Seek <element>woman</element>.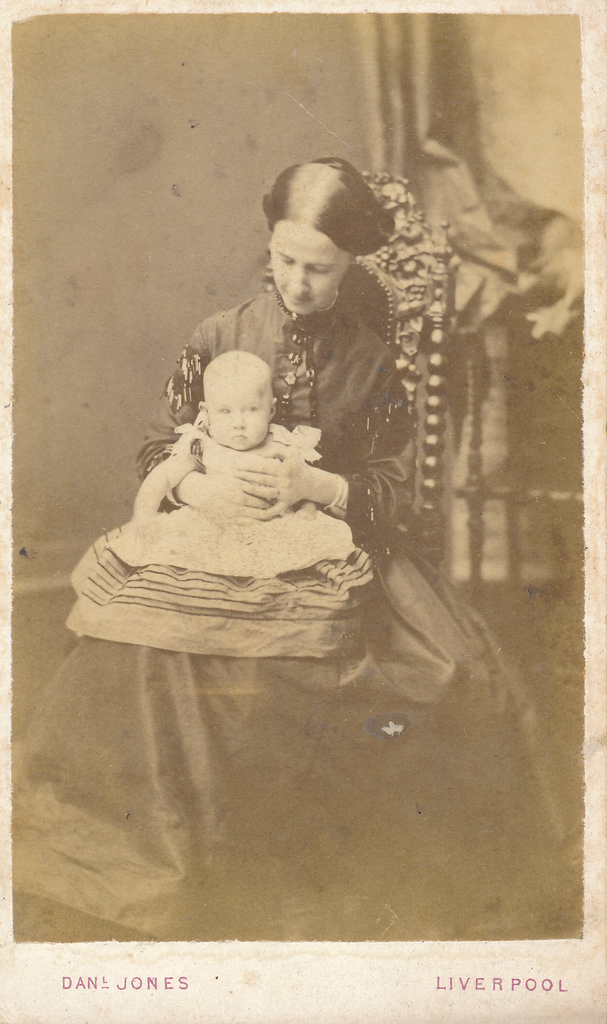
3,154,583,937.
